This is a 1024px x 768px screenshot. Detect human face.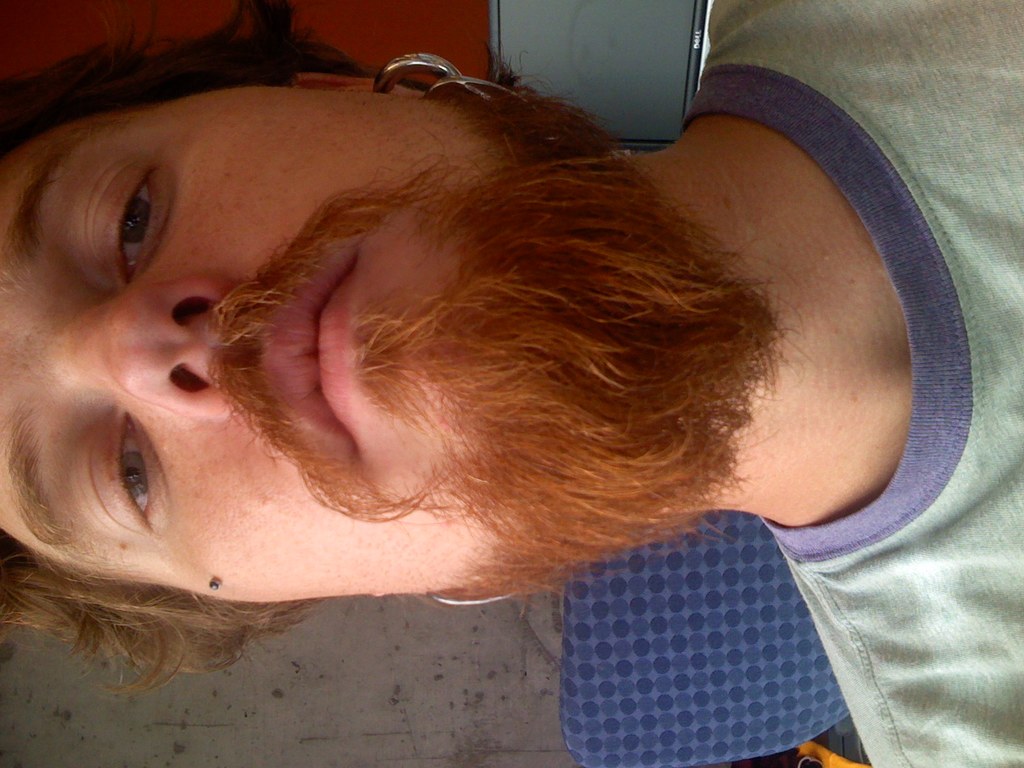
(0, 89, 489, 605).
